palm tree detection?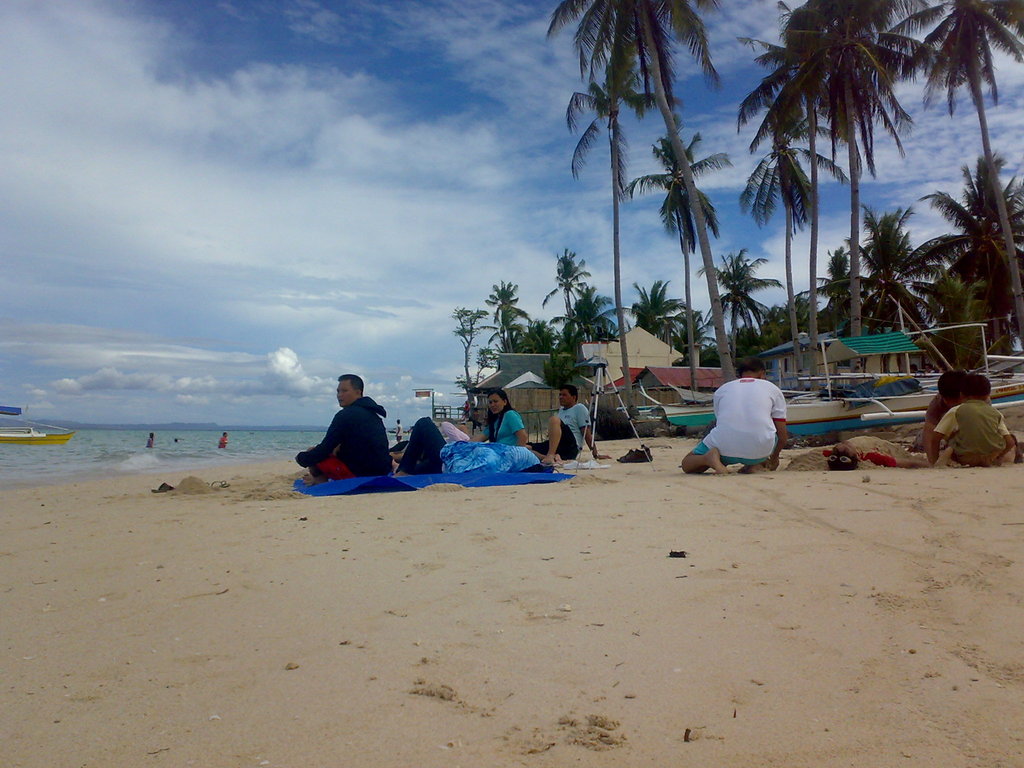
<bbox>766, 4, 900, 236</bbox>
